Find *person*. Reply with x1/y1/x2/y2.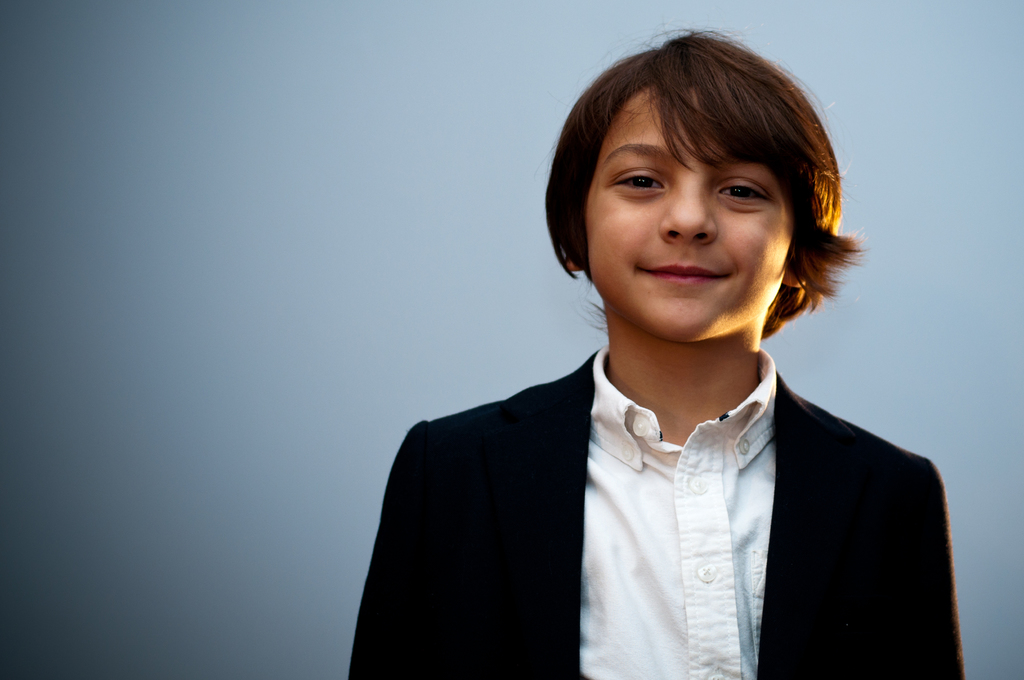
348/29/965/679.
